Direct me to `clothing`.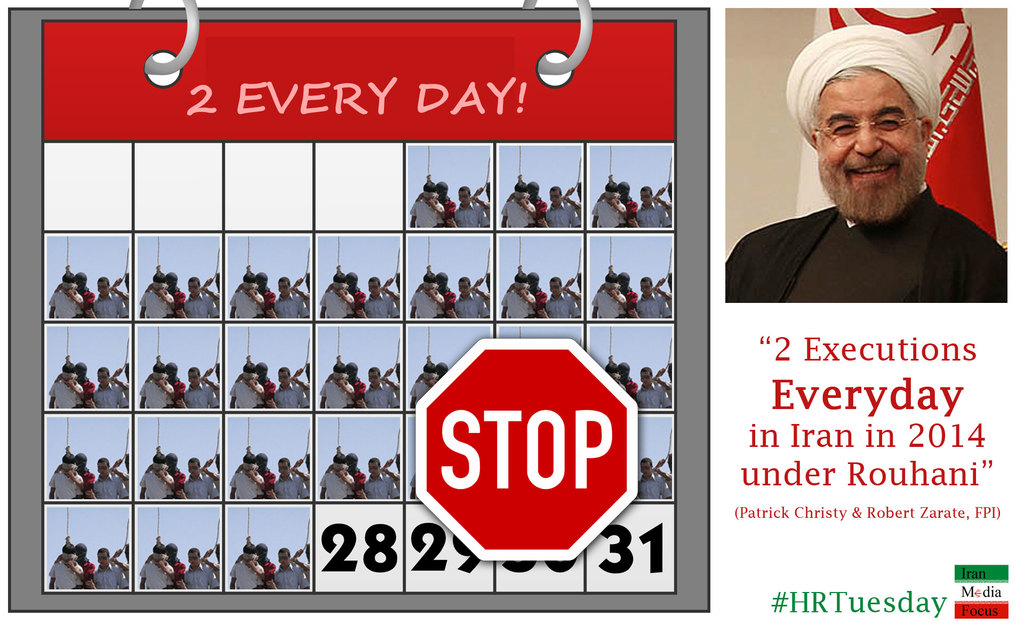
Direction: crop(321, 289, 356, 314).
